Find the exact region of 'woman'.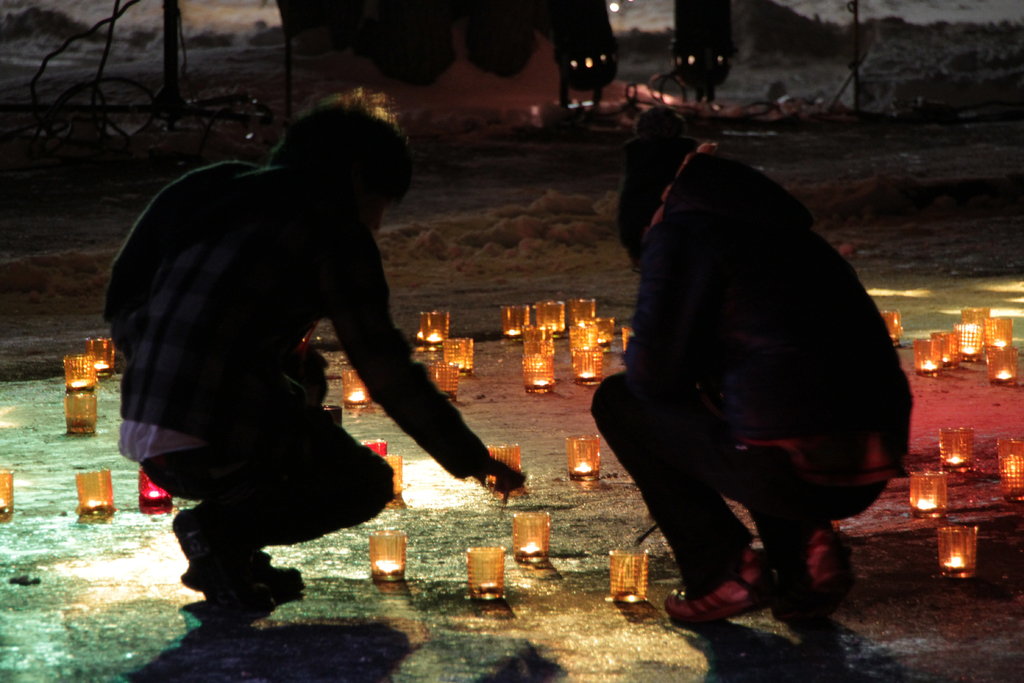
Exact region: detection(591, 101, 912, 619).
